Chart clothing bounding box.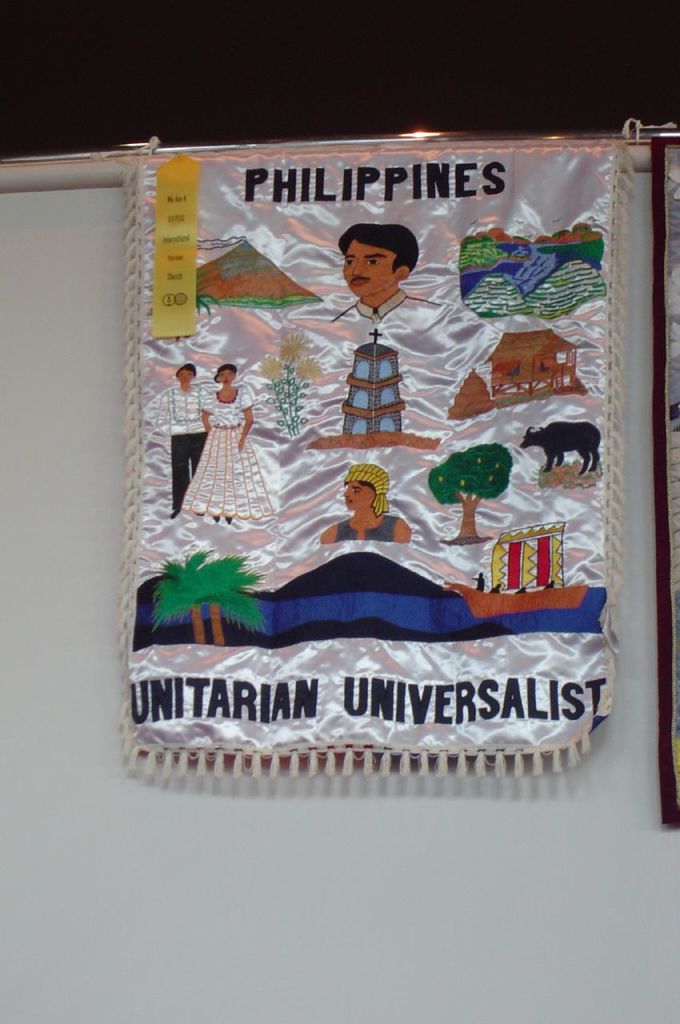
Charted: (left=154, top=383, right=206, bottom=508).
